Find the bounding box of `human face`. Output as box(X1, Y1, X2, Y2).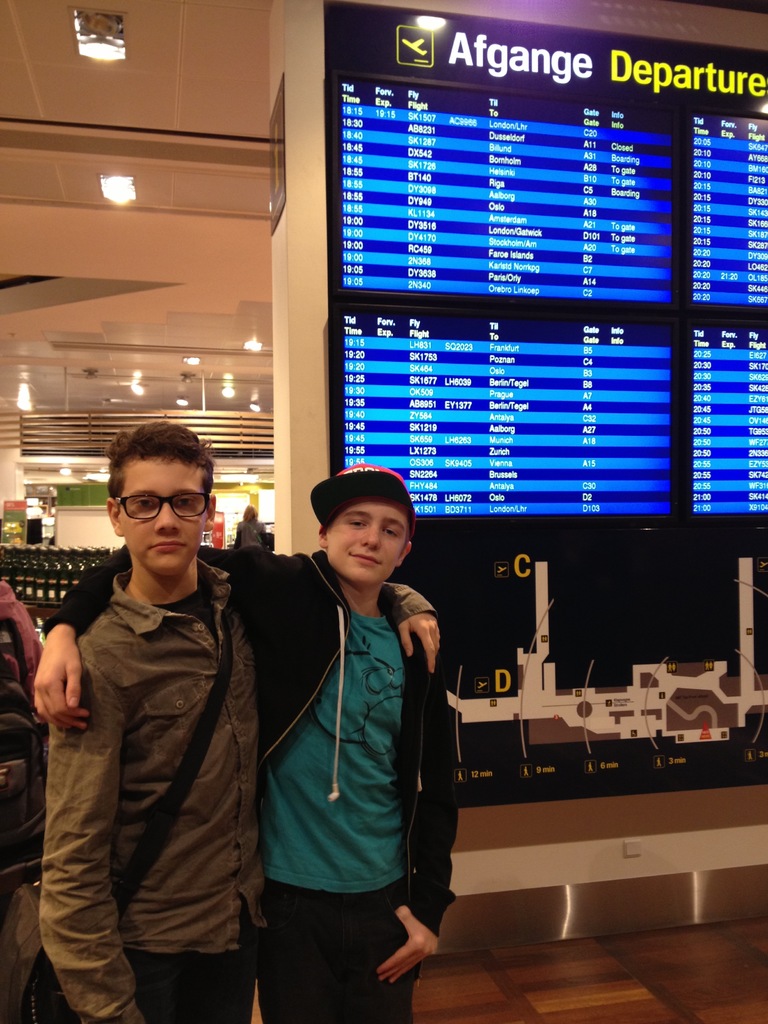
box(329, 498, 411, 579).
